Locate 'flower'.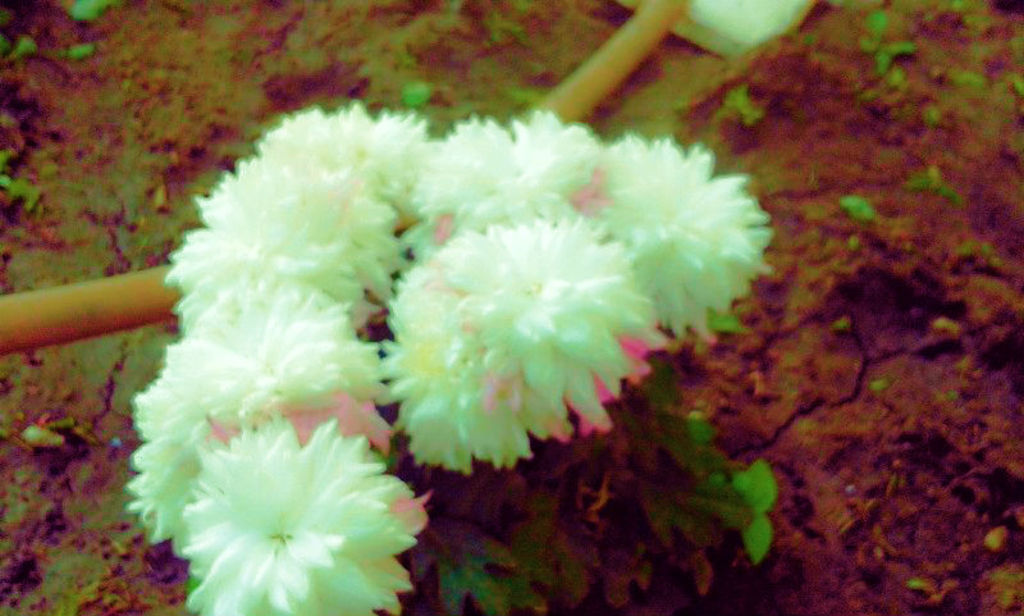
Bounding box: region(147, 419, 417, 615).
